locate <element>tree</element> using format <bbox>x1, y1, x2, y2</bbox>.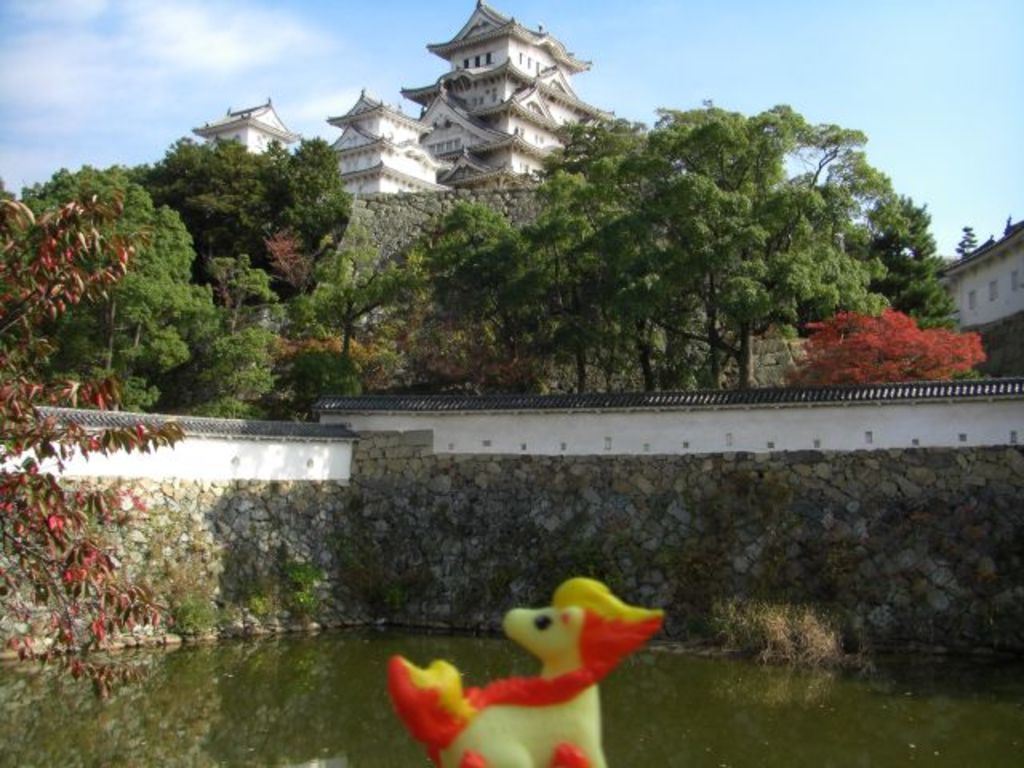
<bbox>157, 254, 312, 421</bbox>.
